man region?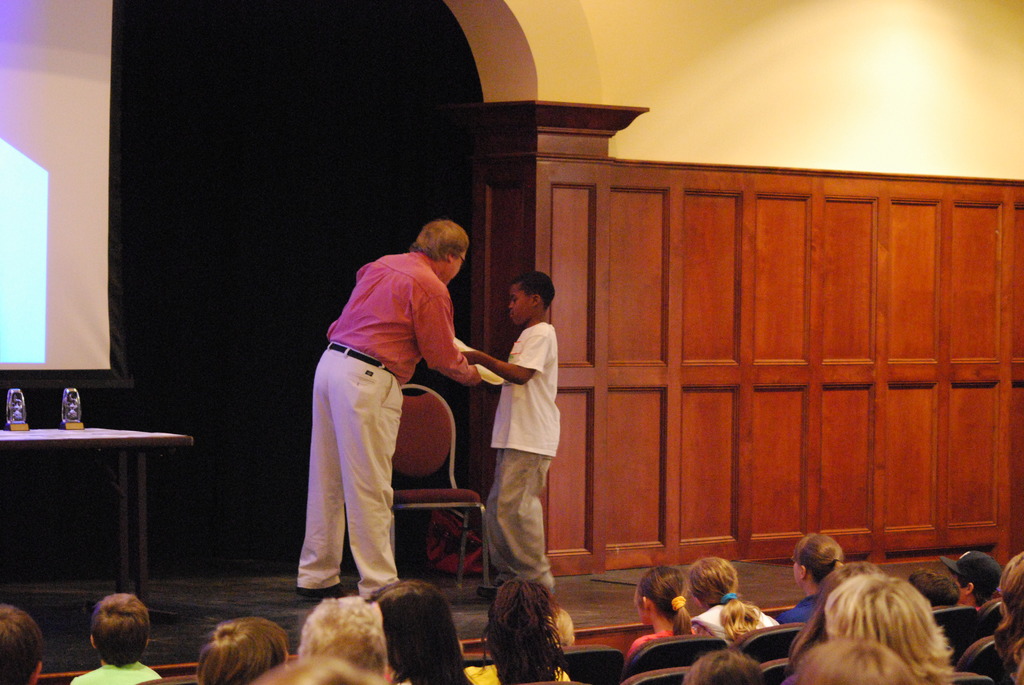
box=[284, 186, 488, 632]
